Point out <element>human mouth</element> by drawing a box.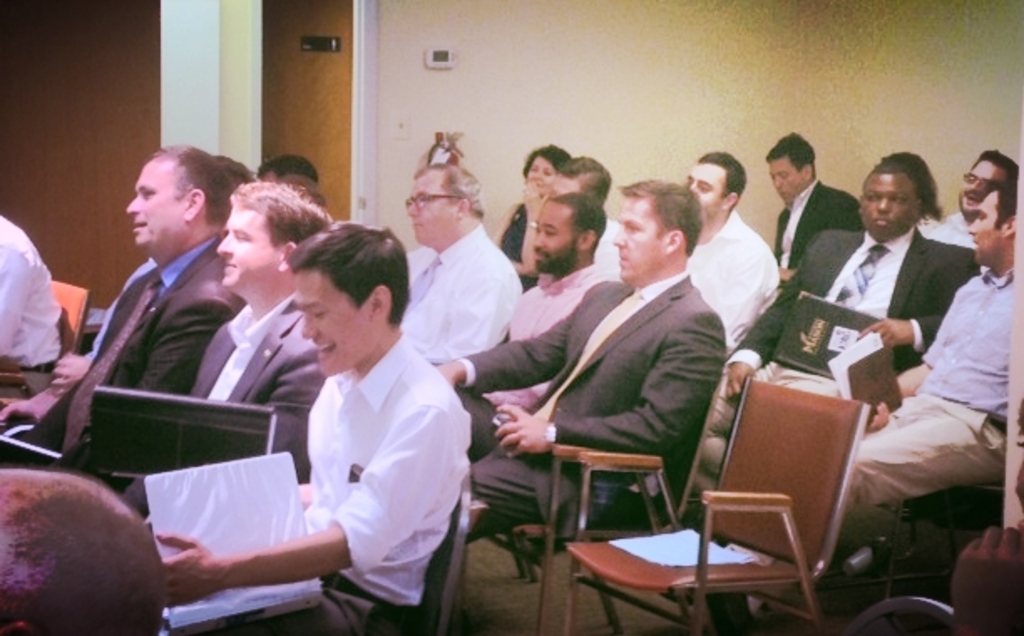
box=[612, 246, 629, 268].
